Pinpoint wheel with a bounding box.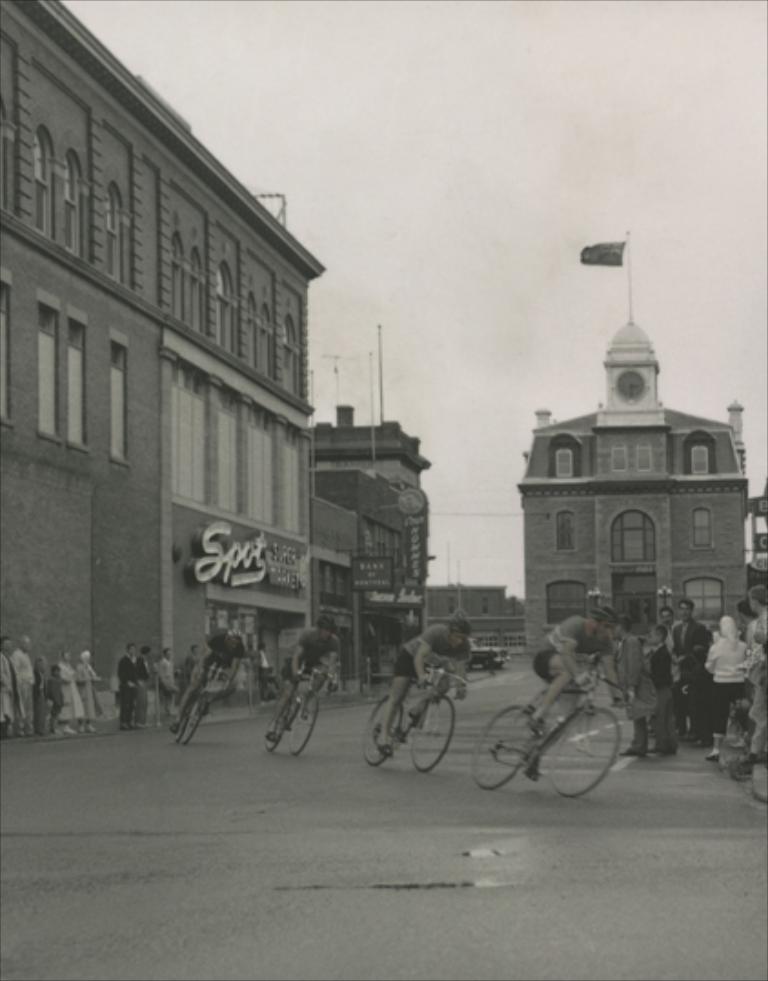
x1=471, y1=697, x2=530, y2=792.
